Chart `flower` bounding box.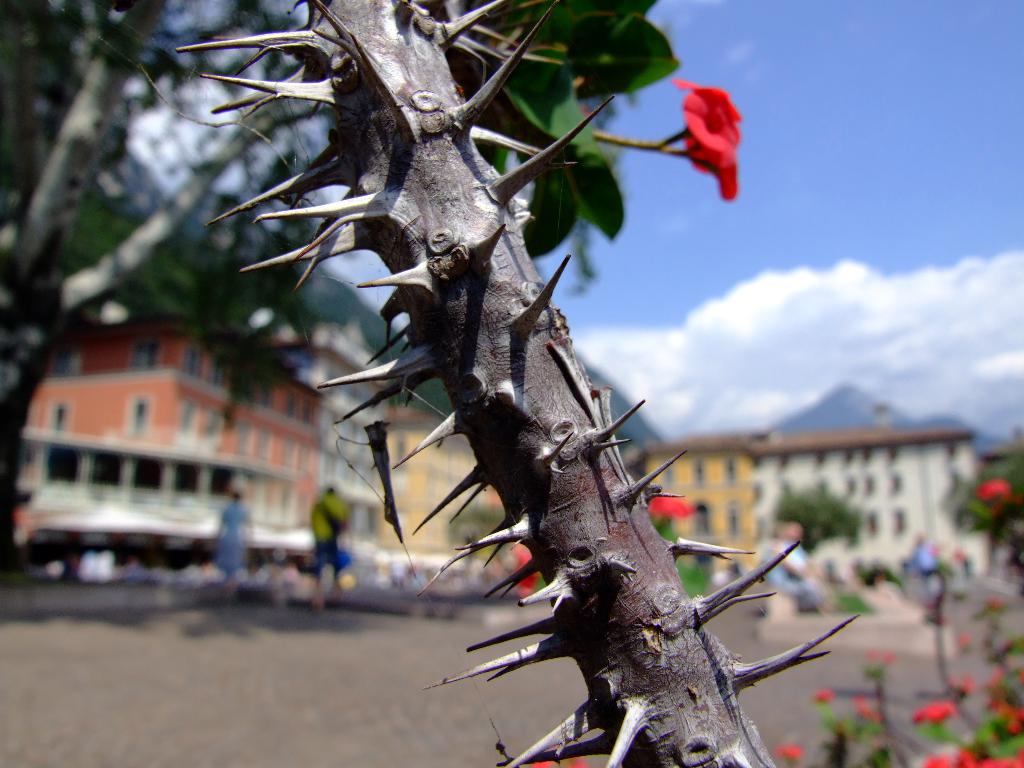
Charted: rect(992, 664, 1023, 737).
